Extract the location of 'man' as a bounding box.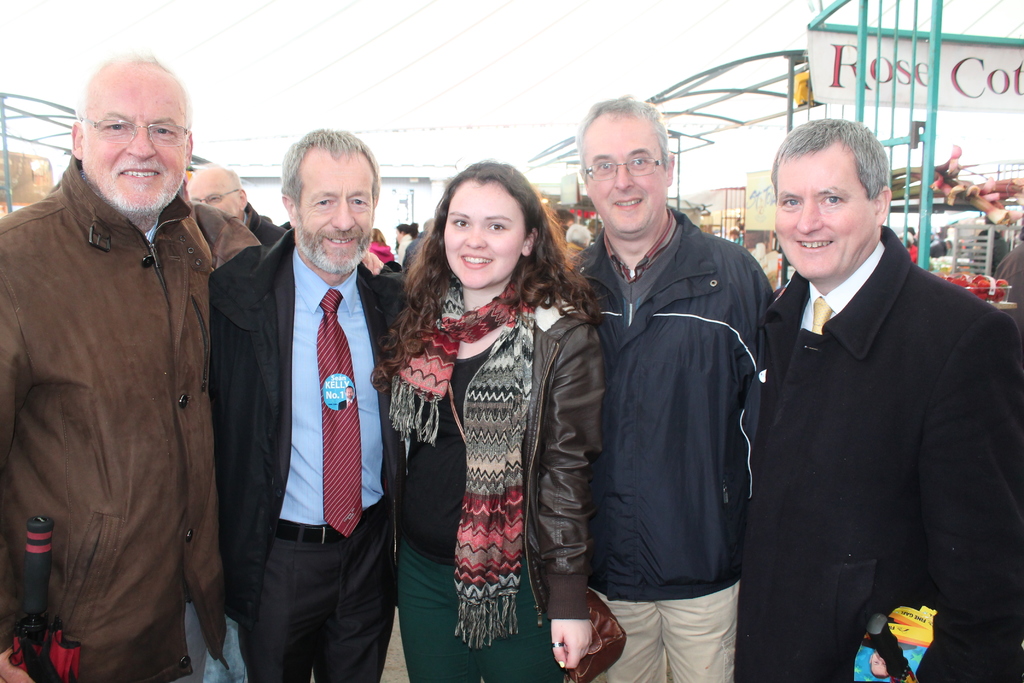
x1=0, y1=53, x2=255, y2=682.
